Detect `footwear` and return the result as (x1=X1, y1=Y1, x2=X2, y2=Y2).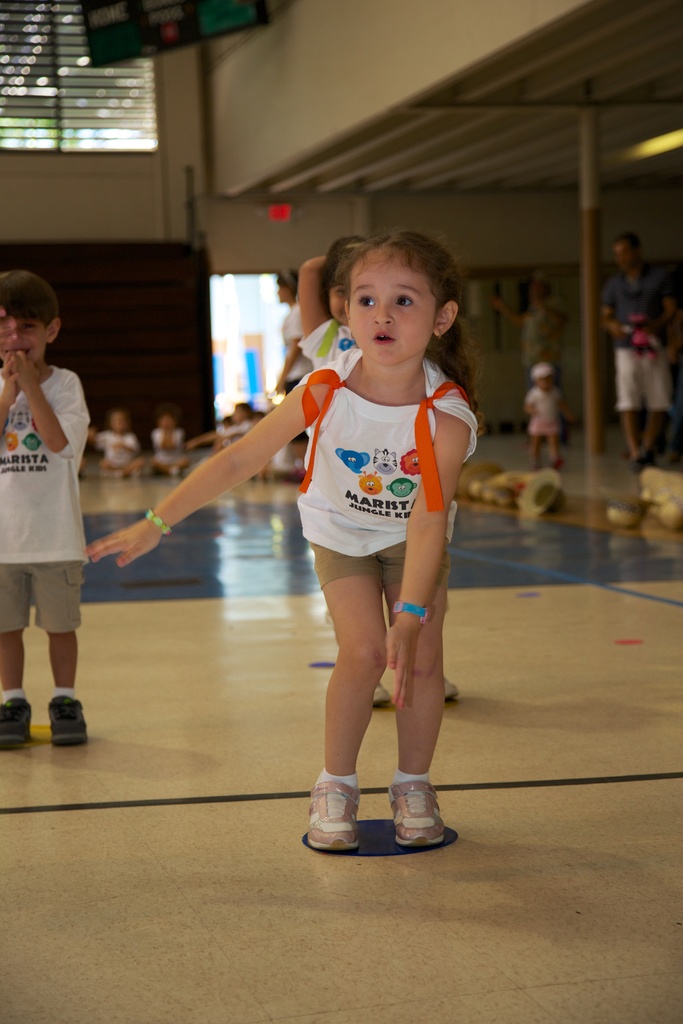
(x1=439, y1=669, x2=461, y2=708).
